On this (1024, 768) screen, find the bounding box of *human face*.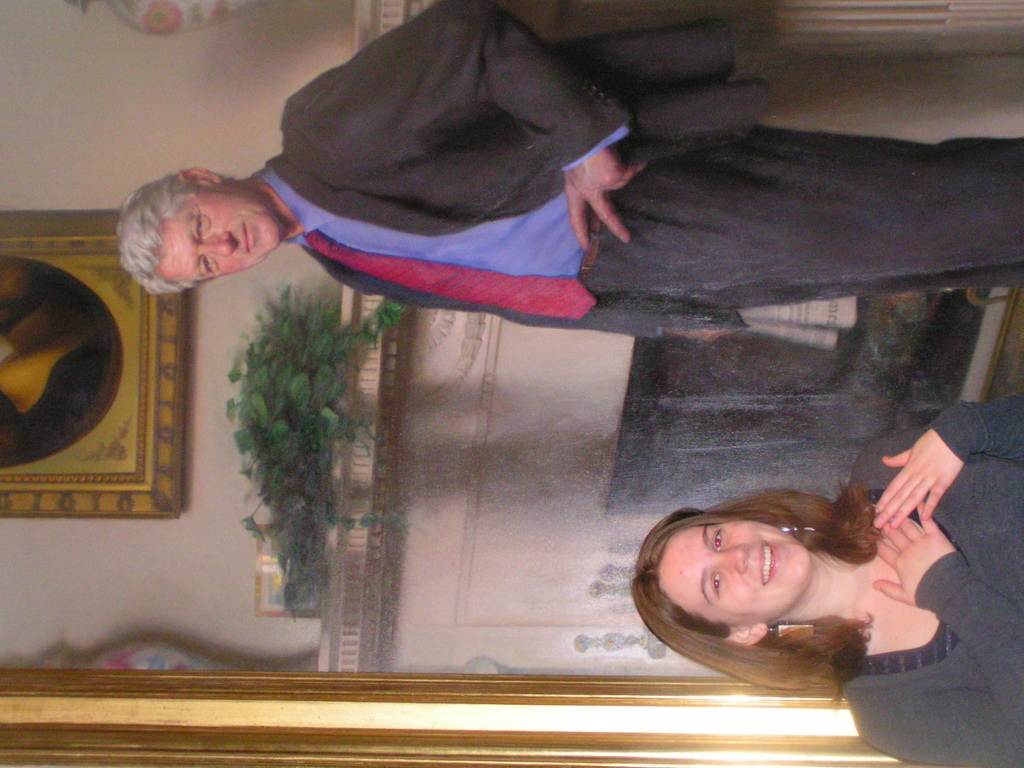
Bounding box: <bbox>156, 183, 282, 281</bbox>.
